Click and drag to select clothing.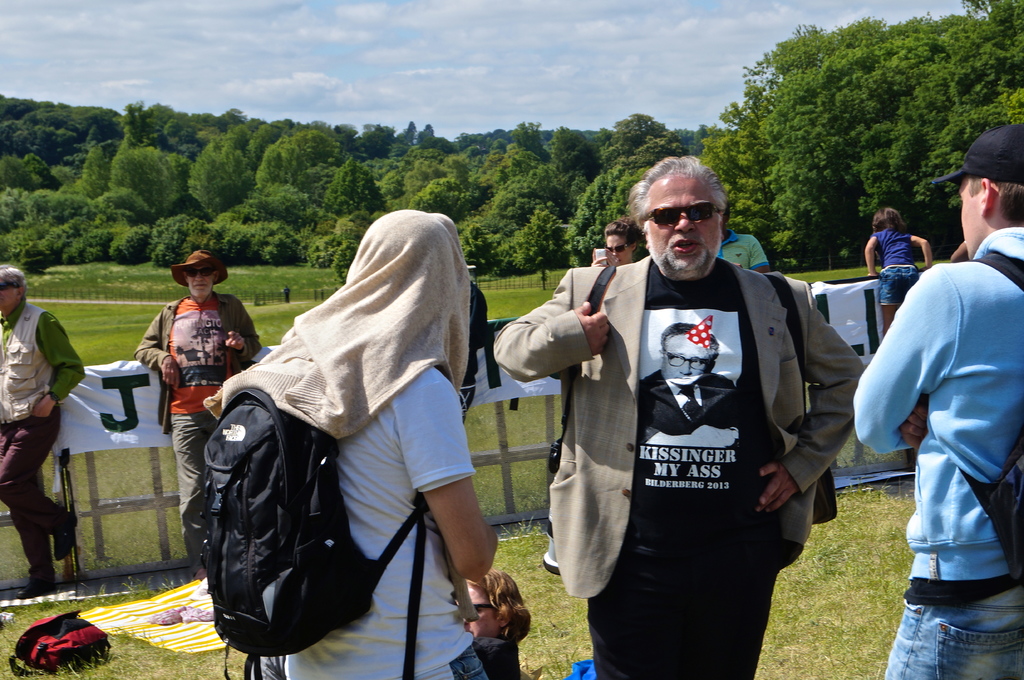
Selection: <bbox>459, 283, 492, 425</bbox>.
